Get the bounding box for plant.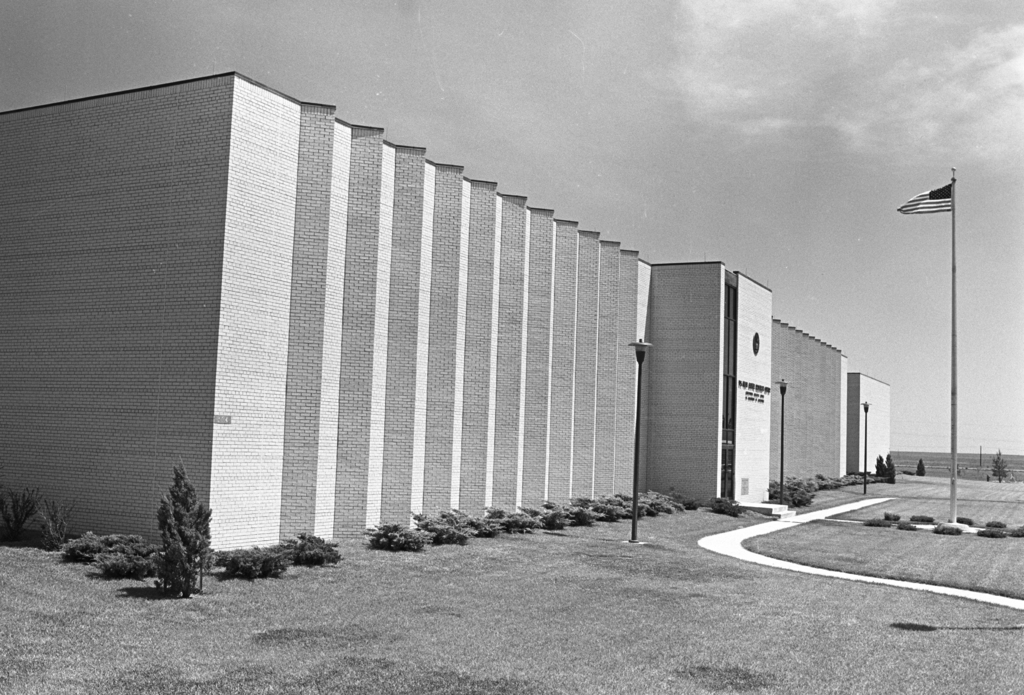
x1=62, y1=528, x2=137, y2=563.
